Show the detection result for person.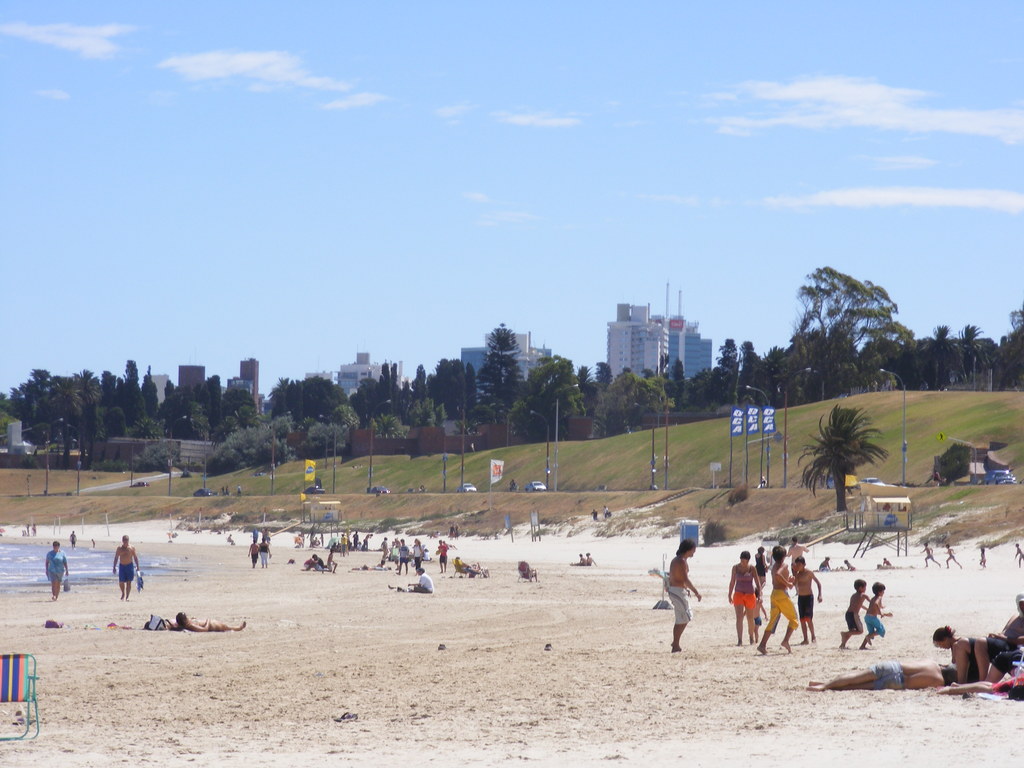
region(735, 584, 768, 641).
